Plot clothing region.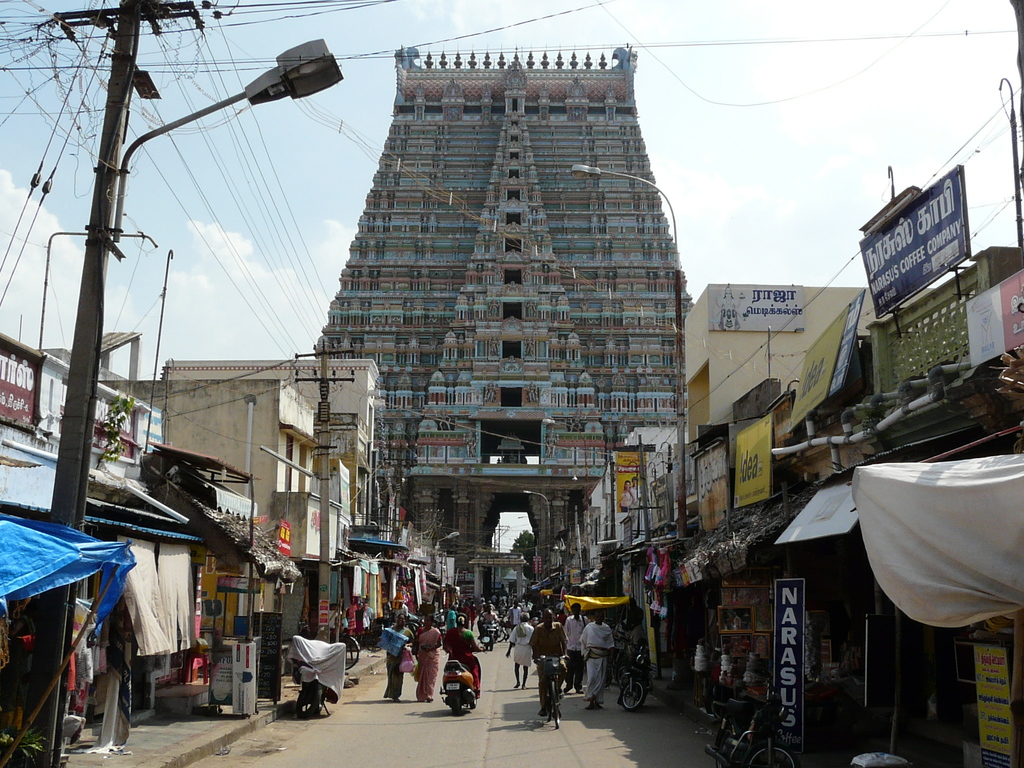
Plotted at (627, 605, 644, 641).
